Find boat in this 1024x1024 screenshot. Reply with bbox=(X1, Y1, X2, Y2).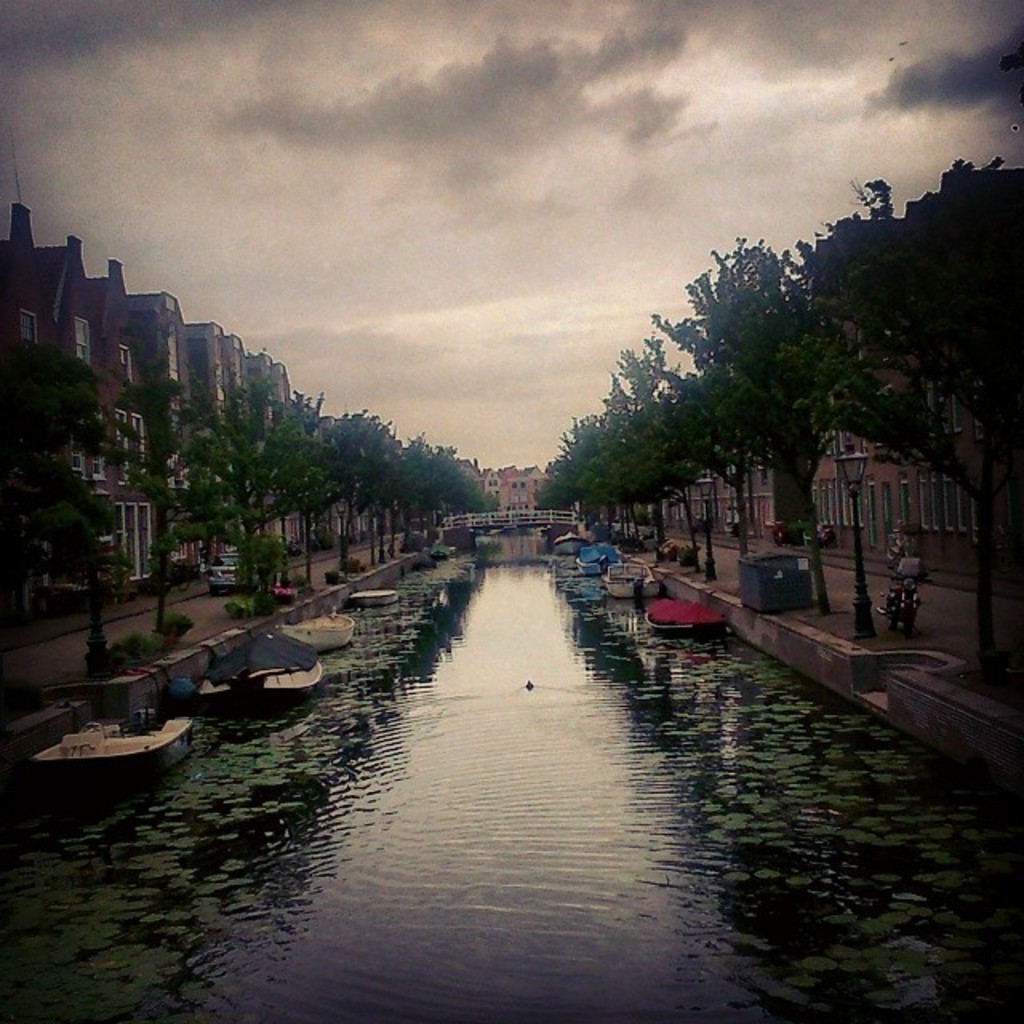
bbox=(552, 531, 587, 558).
